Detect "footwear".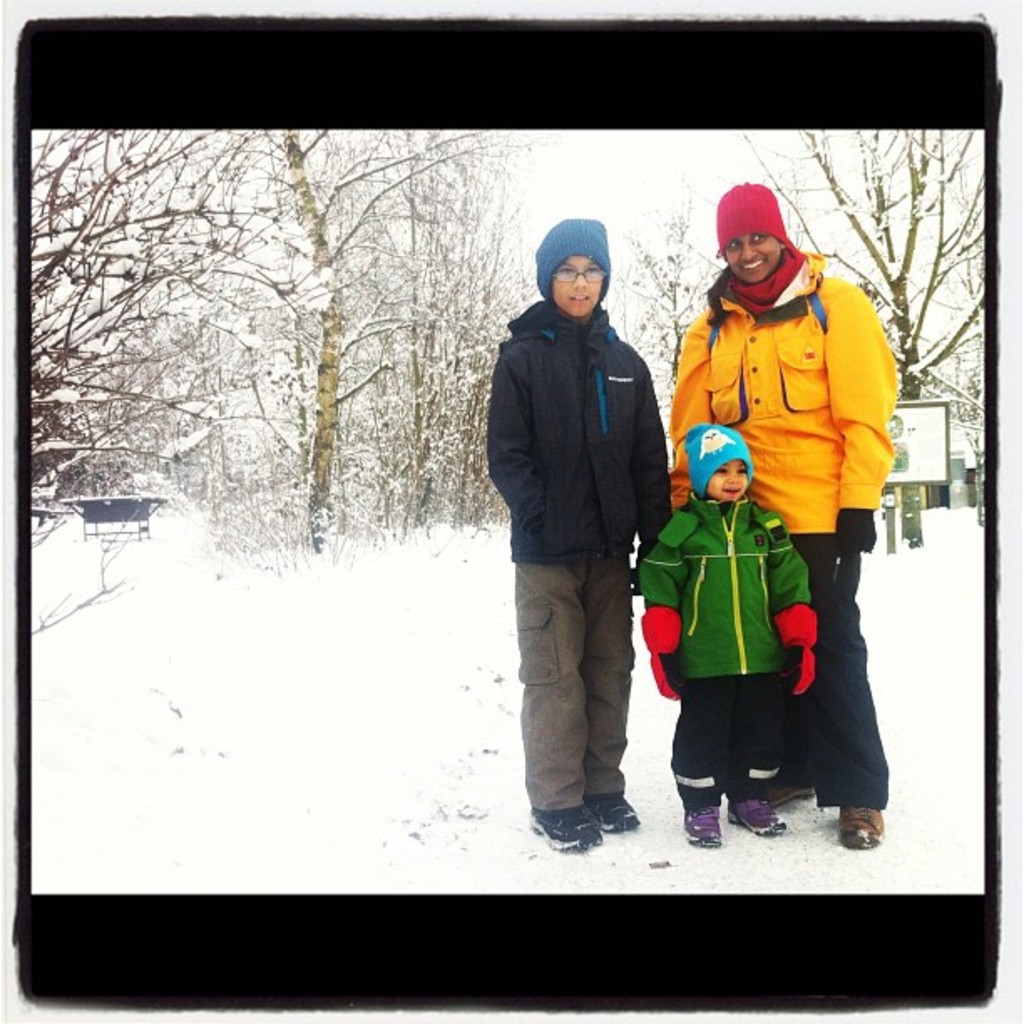
Detected at 601, 791, 637, 827.
